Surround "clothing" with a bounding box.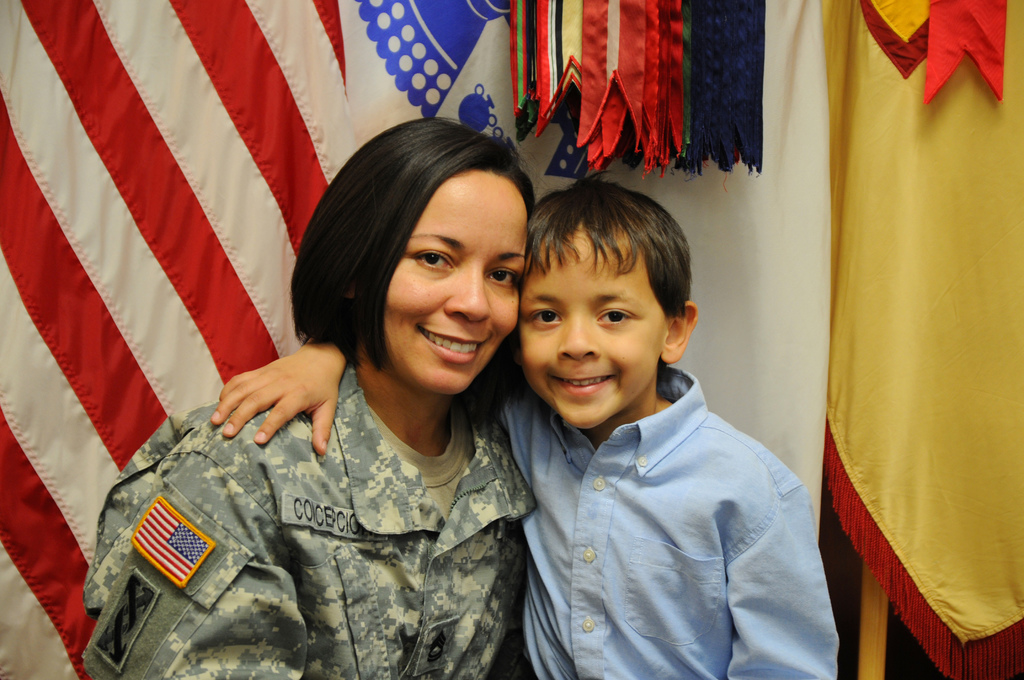
x1=496, y1=317, x2=840, y2=673.
